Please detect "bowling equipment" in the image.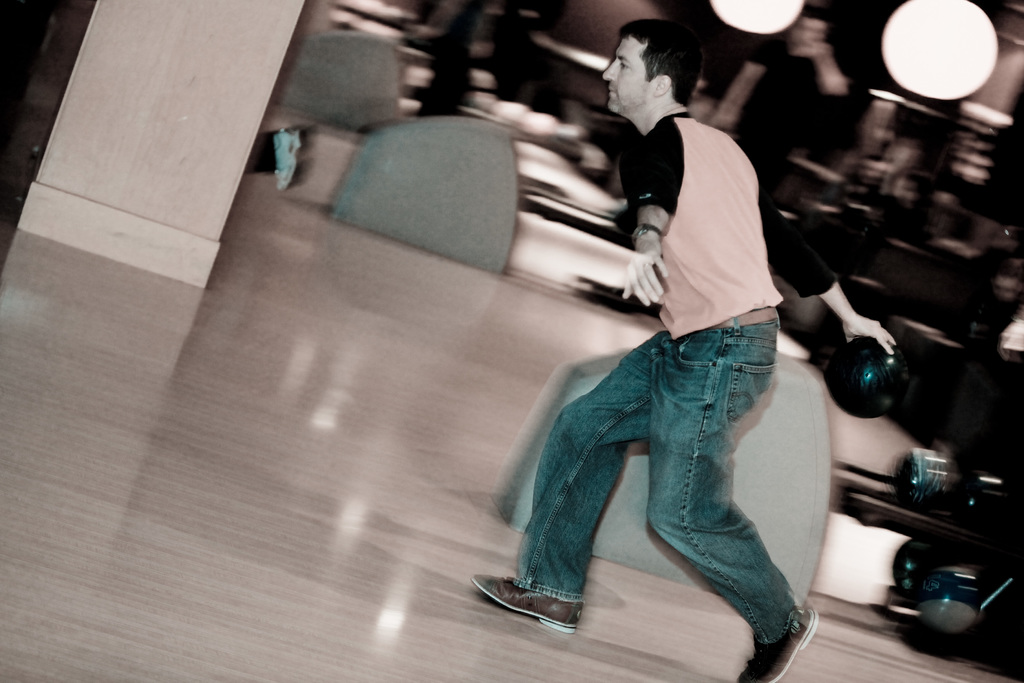
278:37:406:135.
